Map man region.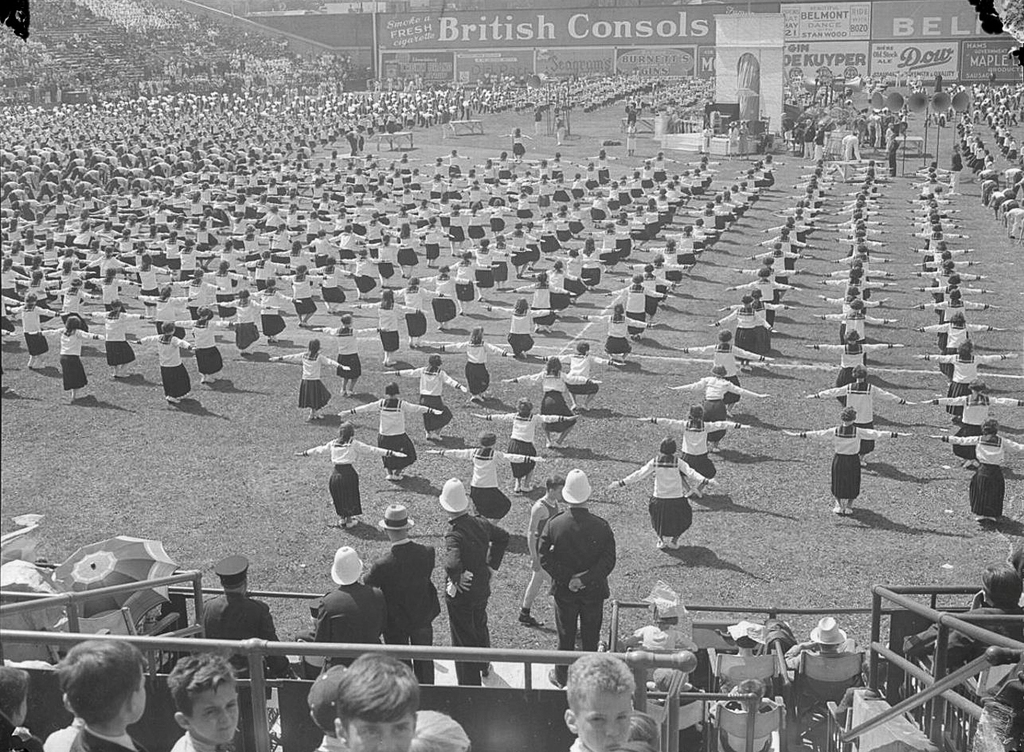
Mapped to box=[444, 480, 510, 690].
